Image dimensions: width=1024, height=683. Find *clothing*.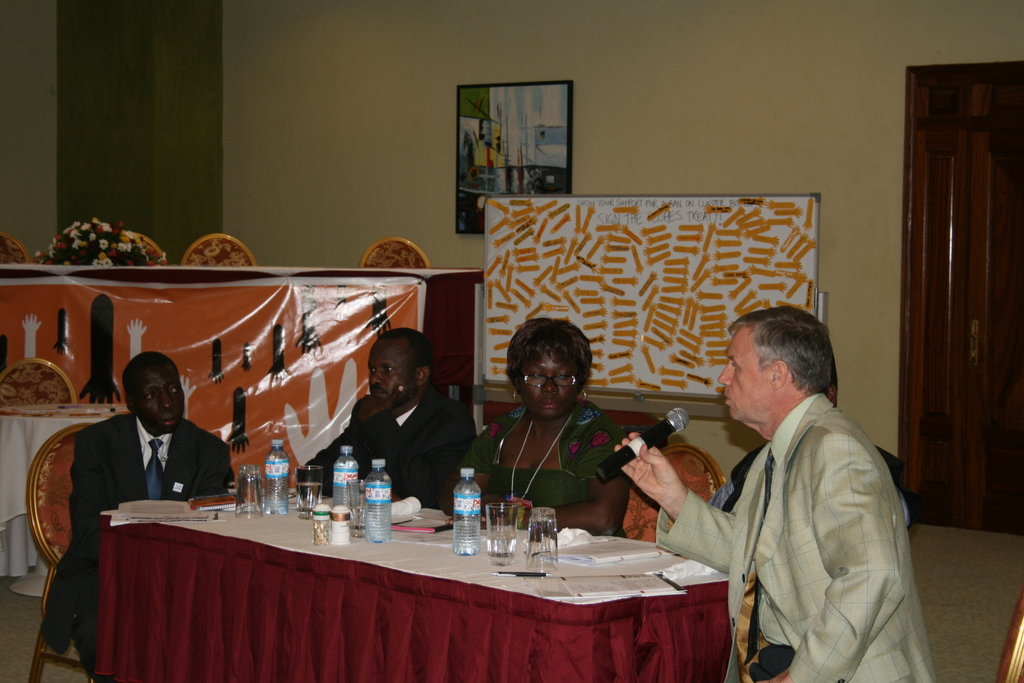
(690, 347, 931, 682).
